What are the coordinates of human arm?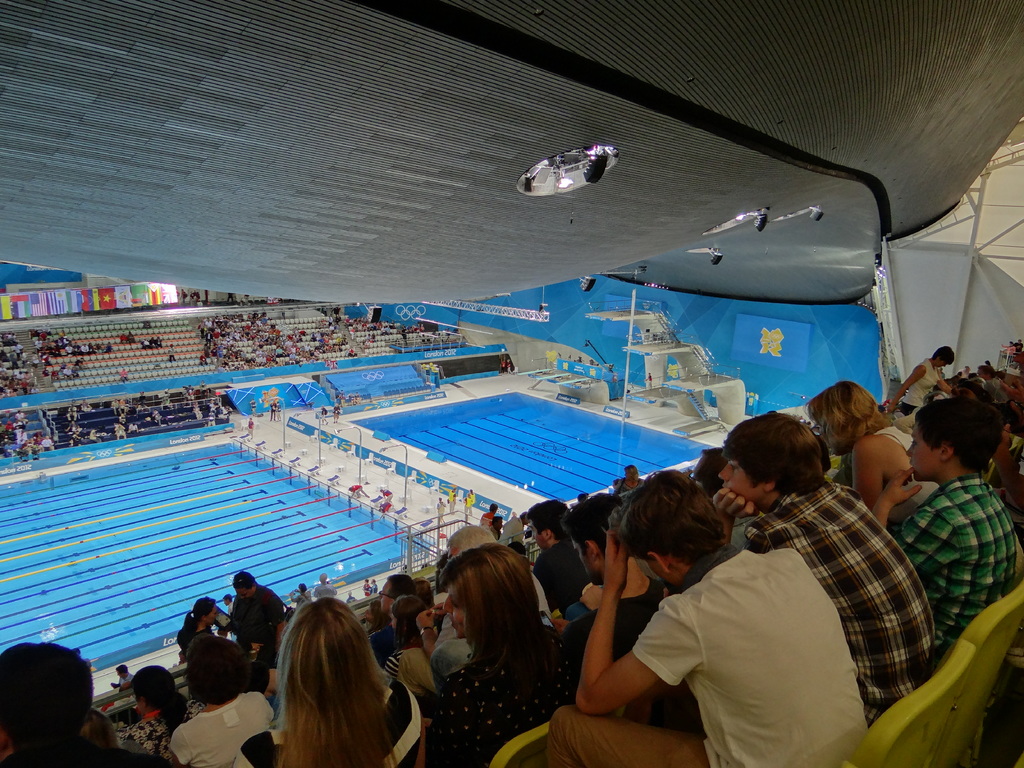
{"left": 268, "top": 594, "right": 289, "bottom": 645}.
